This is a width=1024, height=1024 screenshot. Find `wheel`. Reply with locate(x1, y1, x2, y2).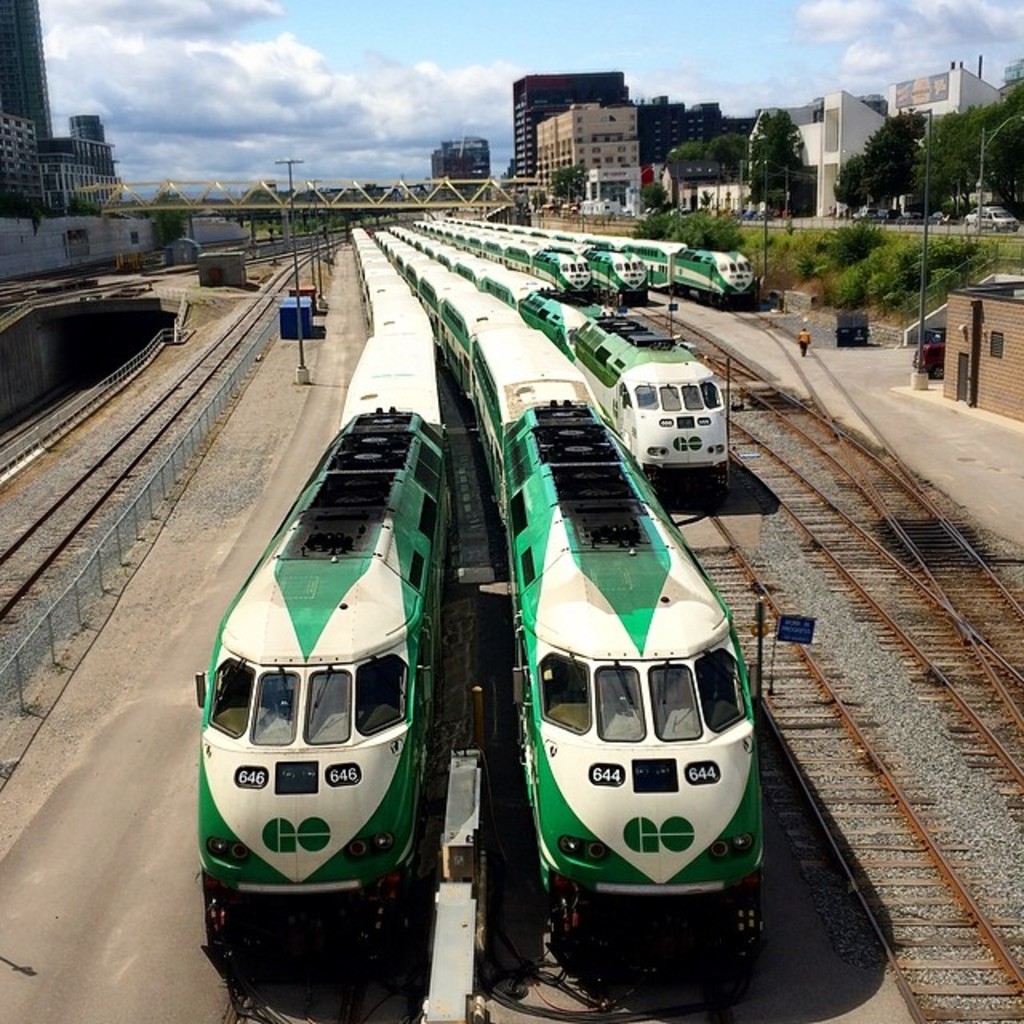
locate(934, 368, 942, 382).
